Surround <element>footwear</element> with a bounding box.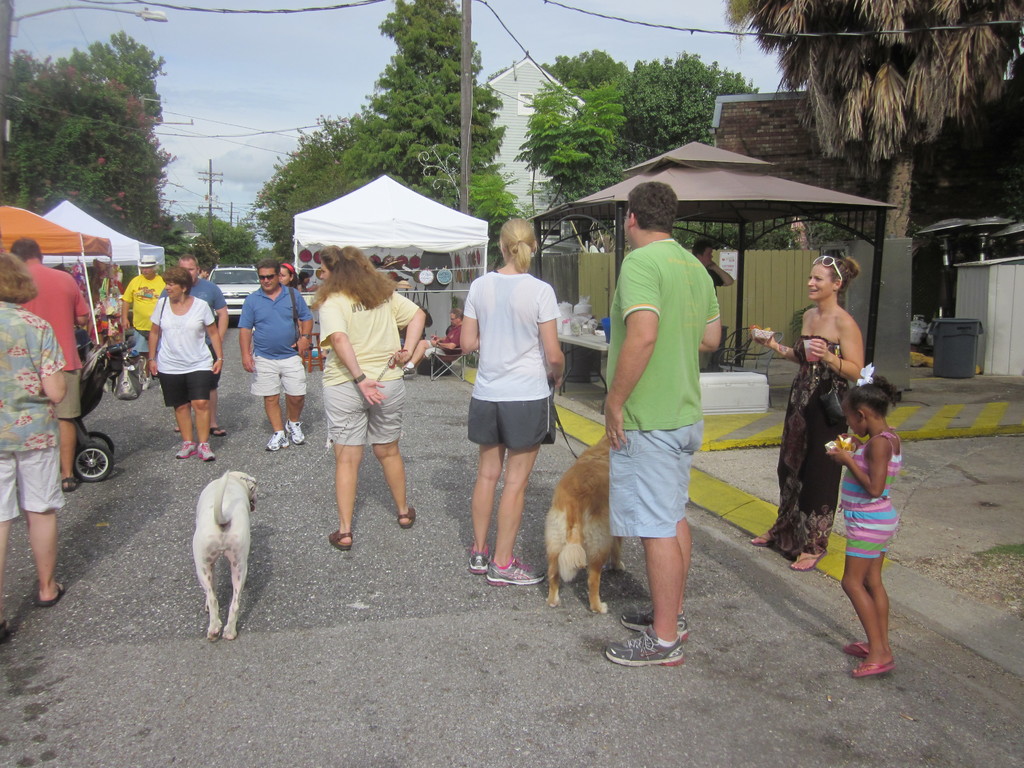
(left=0, top=620, right=12, bottom=642).
